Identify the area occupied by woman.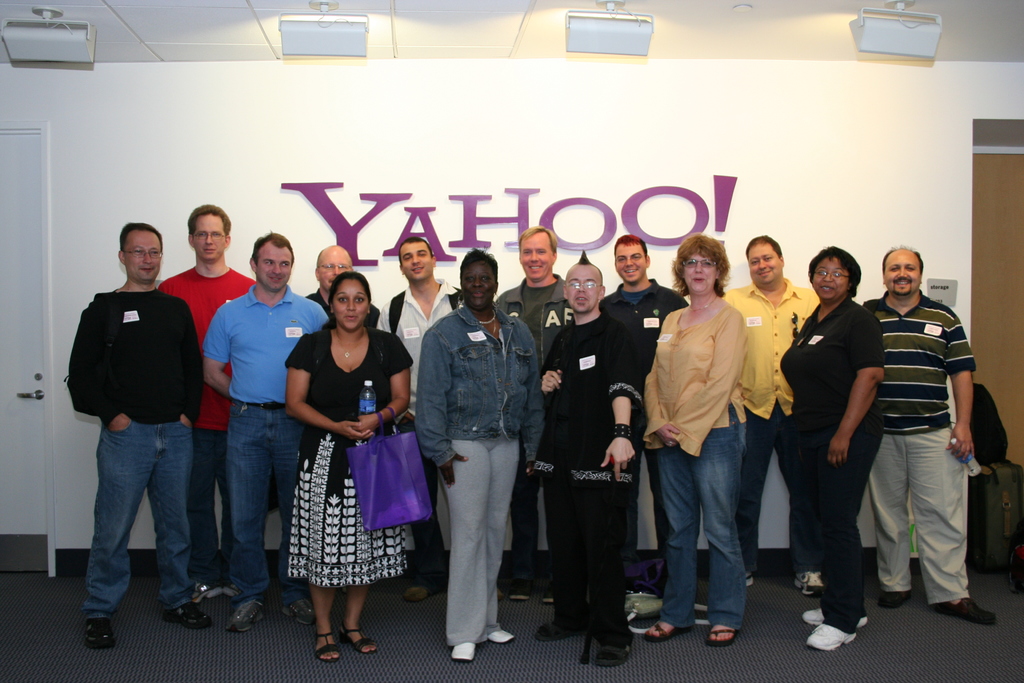
Area: 639 239 749 646.
